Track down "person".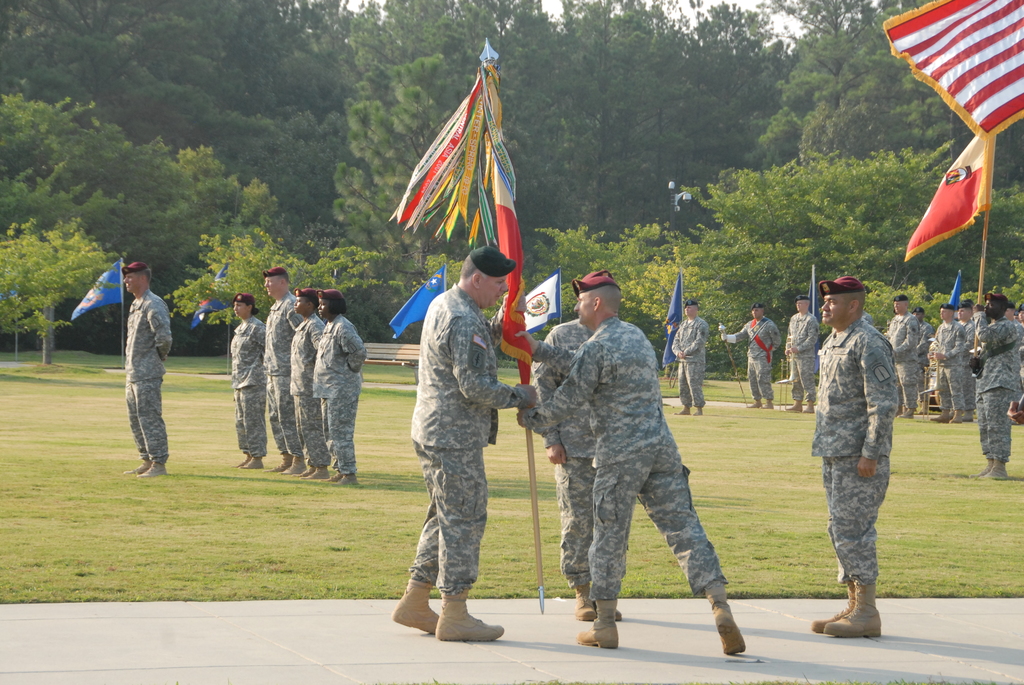
Tracked to [left=973, top=291, right=1015, bottom=477].
